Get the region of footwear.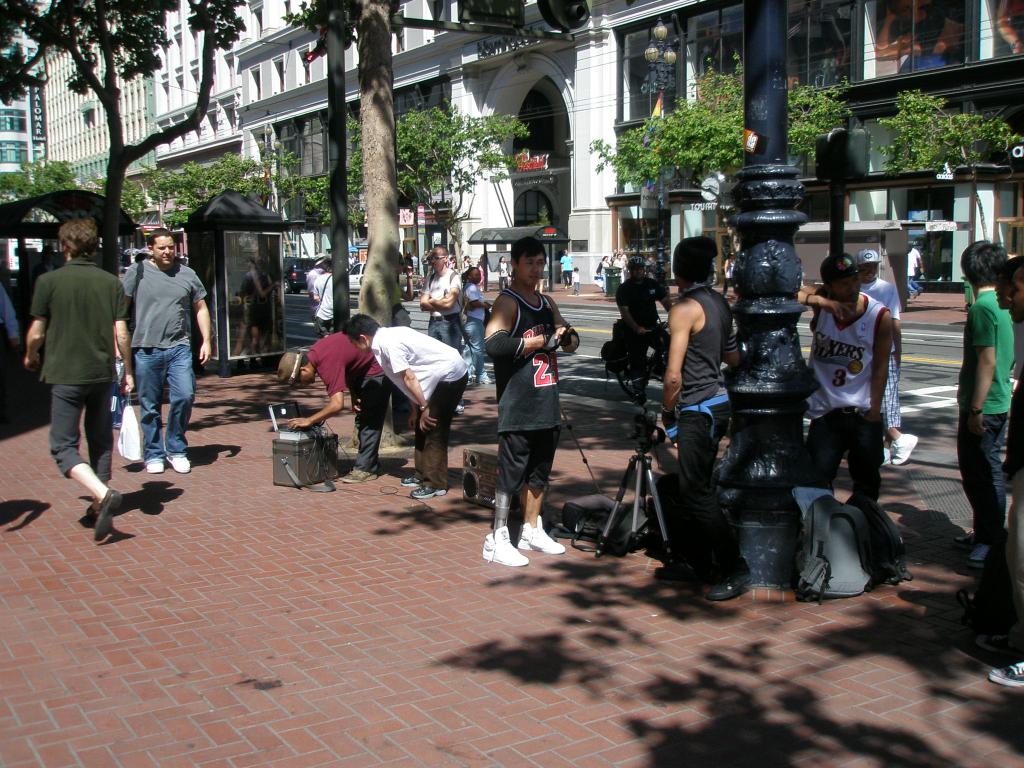
987, 657, 1023, 688.
